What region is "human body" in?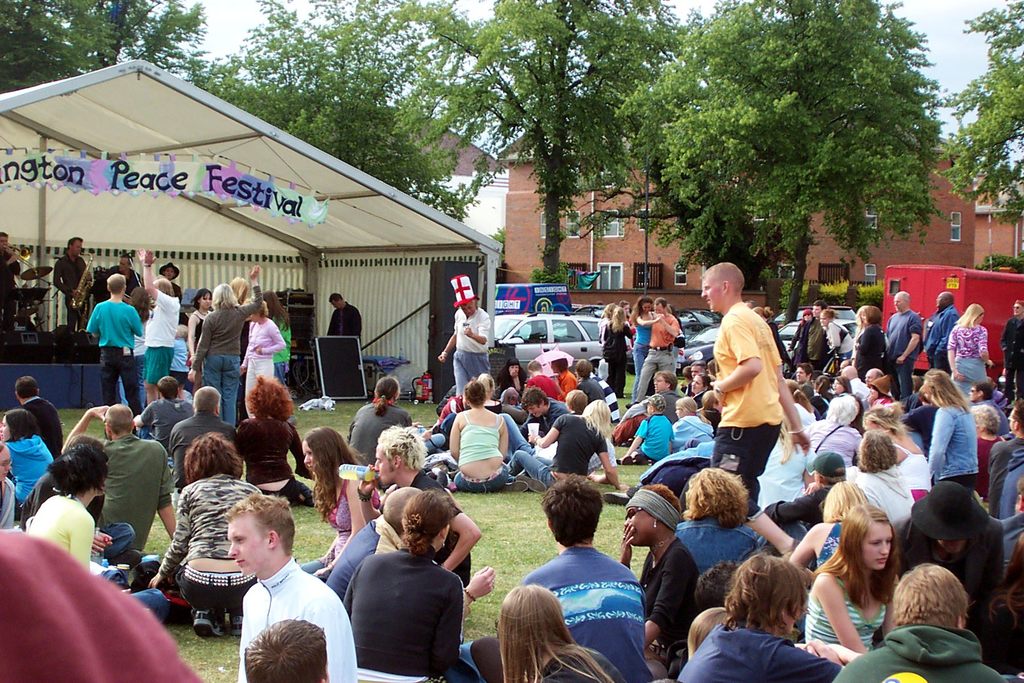
box(136, 479, 265, 635).
